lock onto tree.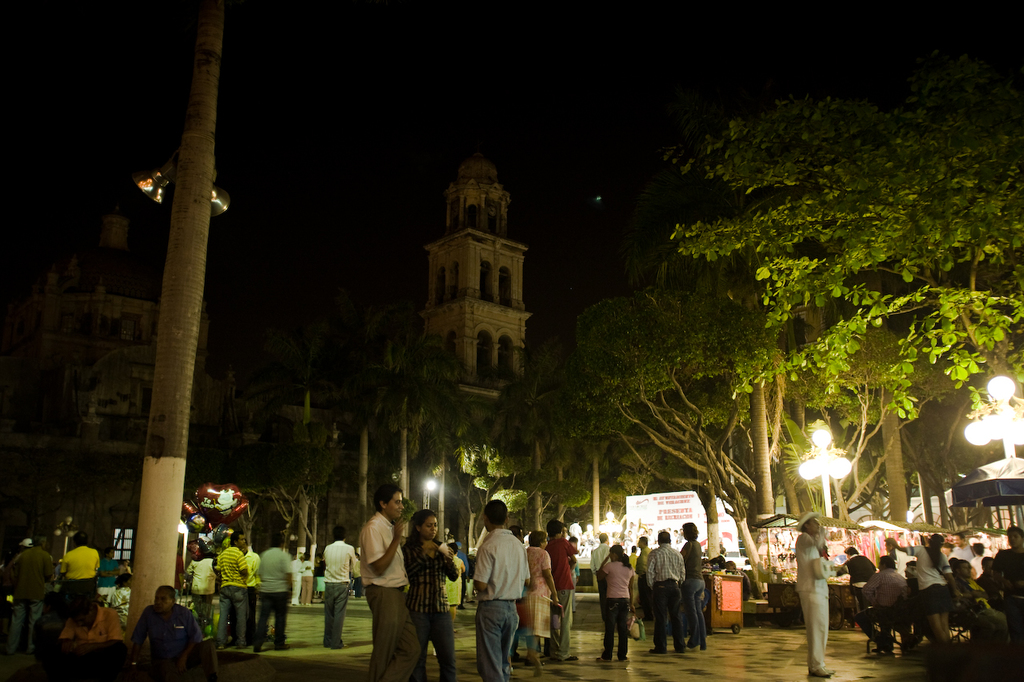
Locked: <box>342,308,413,523</box>.
